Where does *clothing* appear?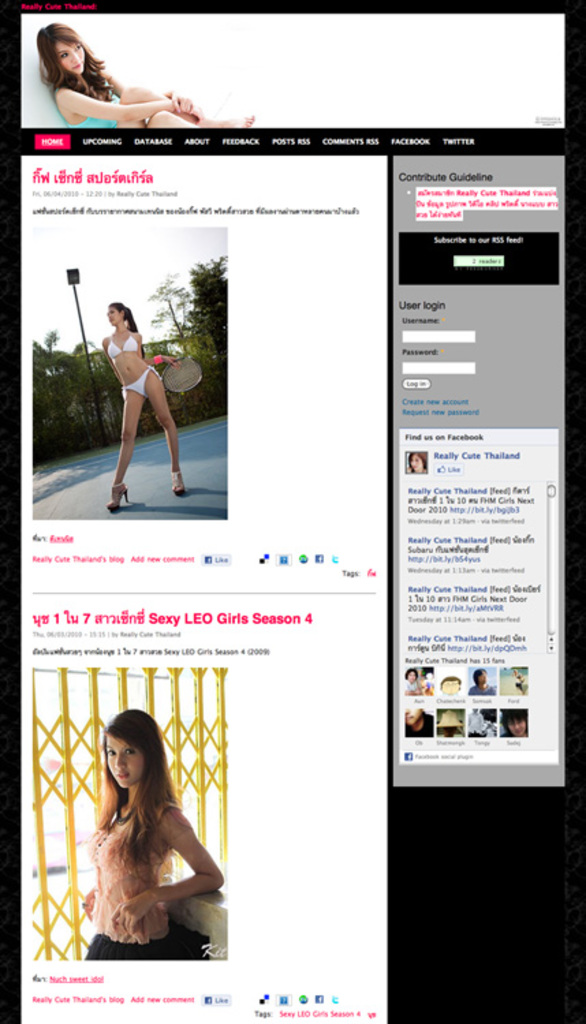
Appears at Rect(56, 82, 116, 130).
